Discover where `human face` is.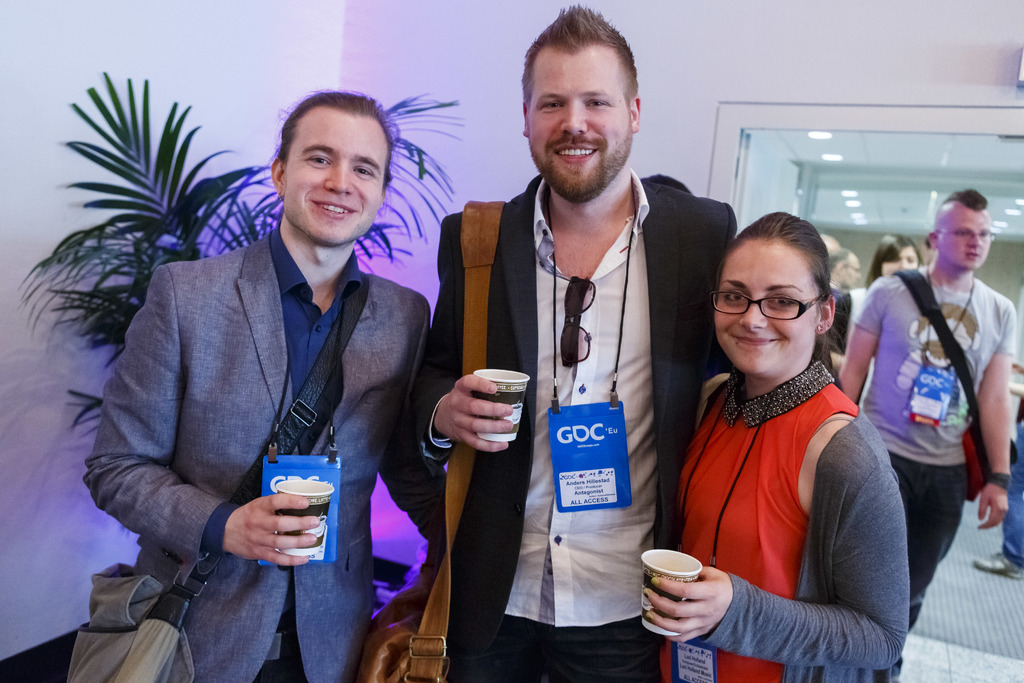
Discovered at {"left": 879, "top": 245, "right": 918, "bottom": 273}.
